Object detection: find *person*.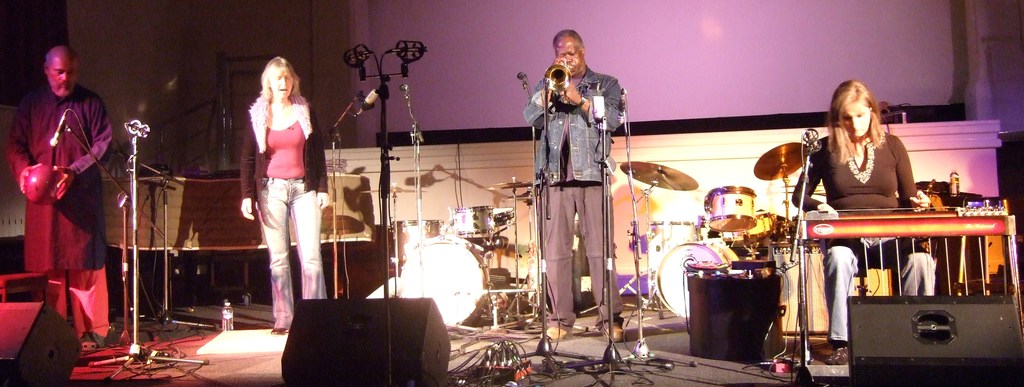
{"left": 795, "top": 80, "right": 939, "bottom": 356}.
